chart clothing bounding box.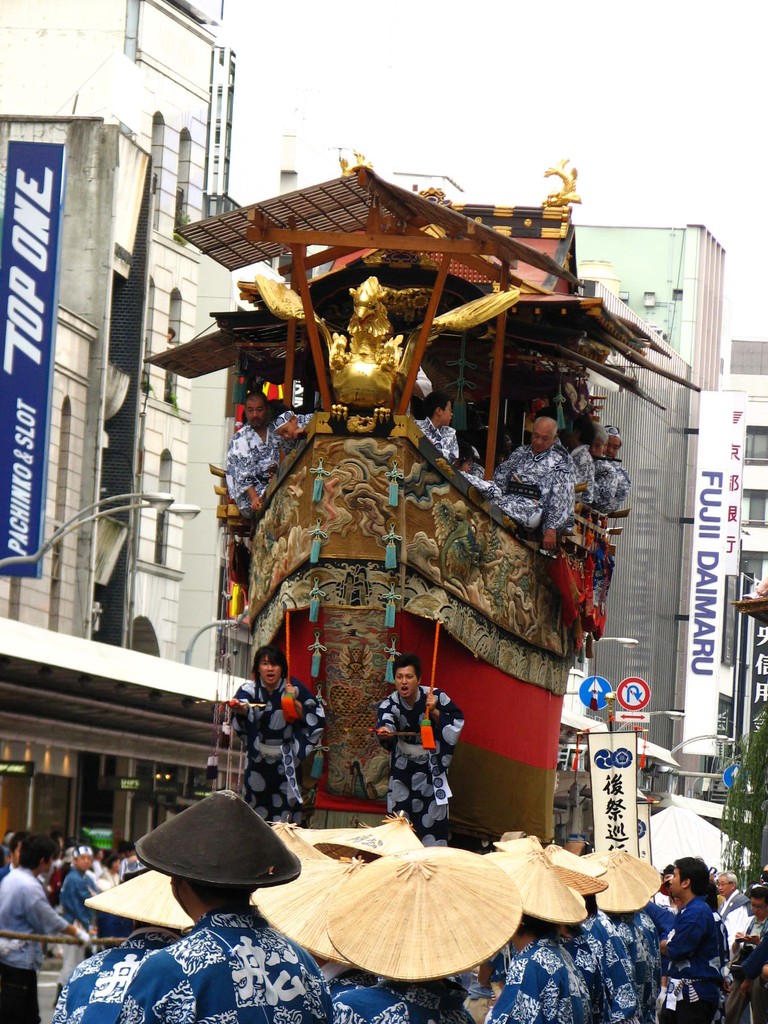
Charted: select_region(60, 858, 116, 964).
